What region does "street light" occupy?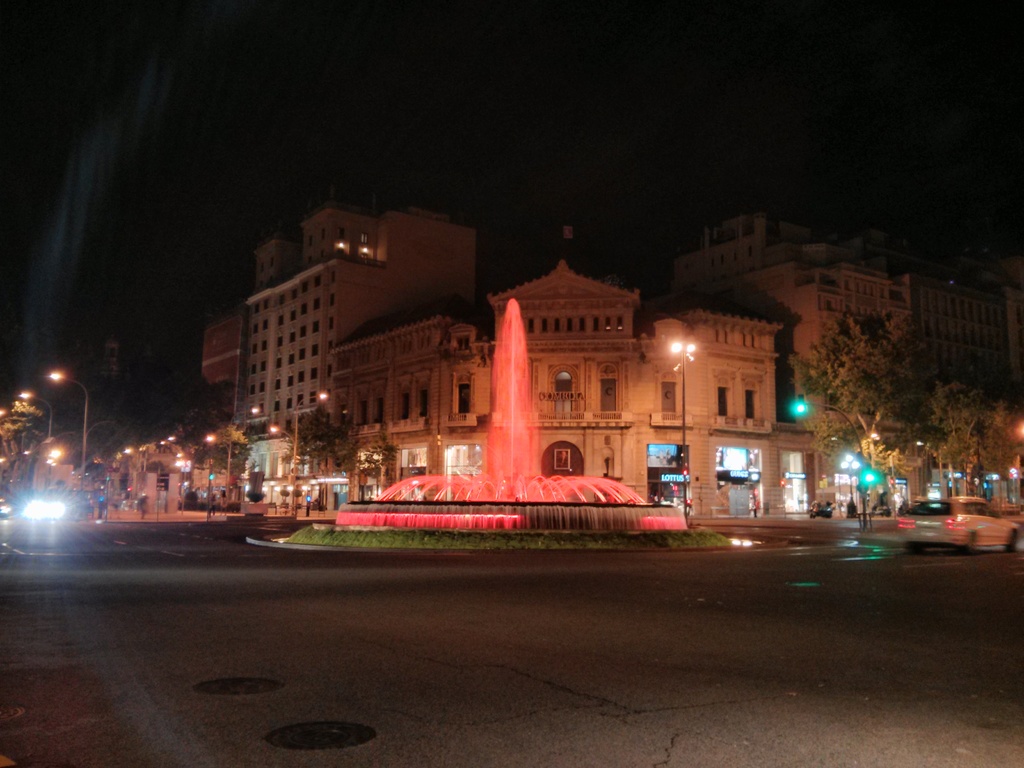
pyautogui.locateOnScreen(159, 440, 190, 513).
